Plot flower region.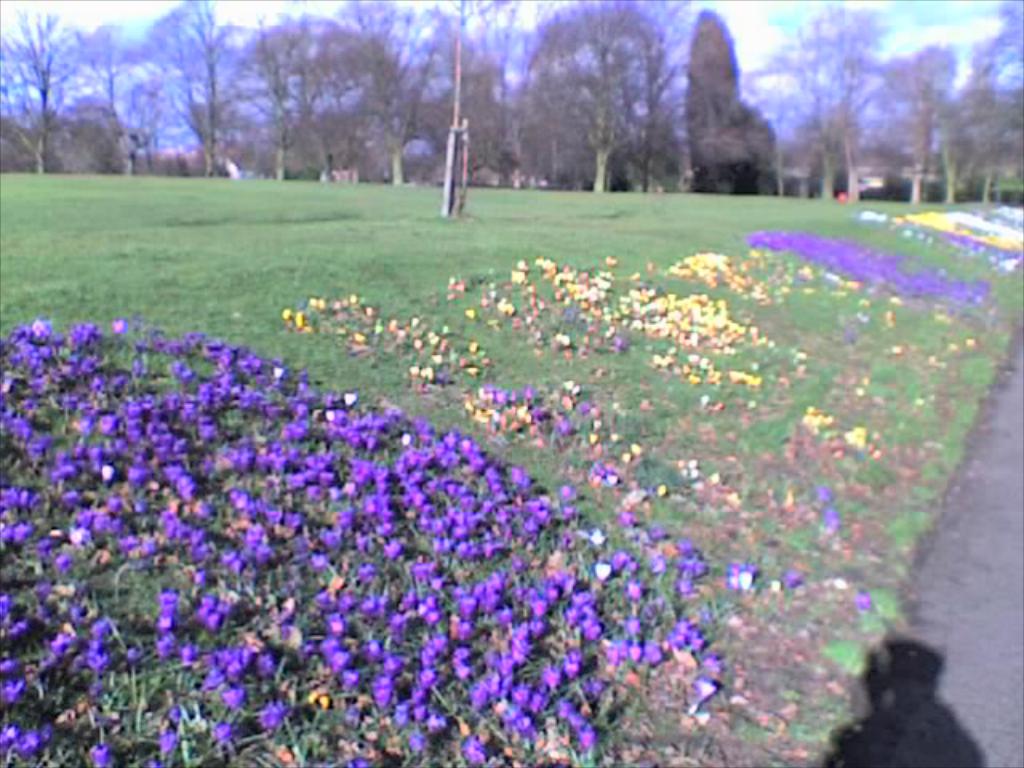
Plotted at [x1=565, y1=718, x2=602, y2=754].
